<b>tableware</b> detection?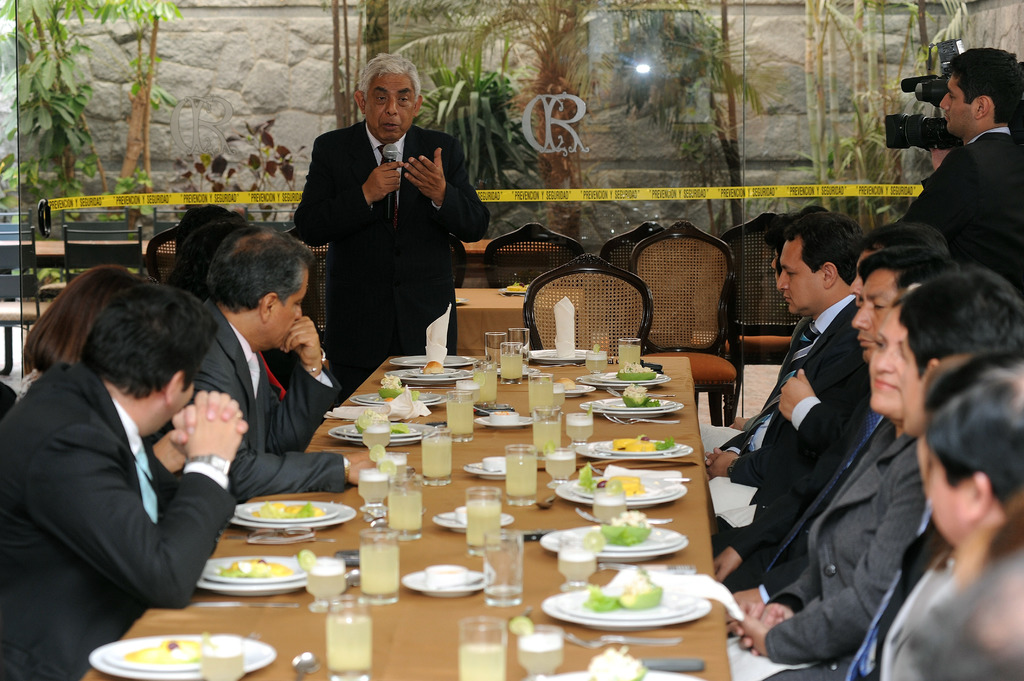
box(326, 598, 371, 680)
